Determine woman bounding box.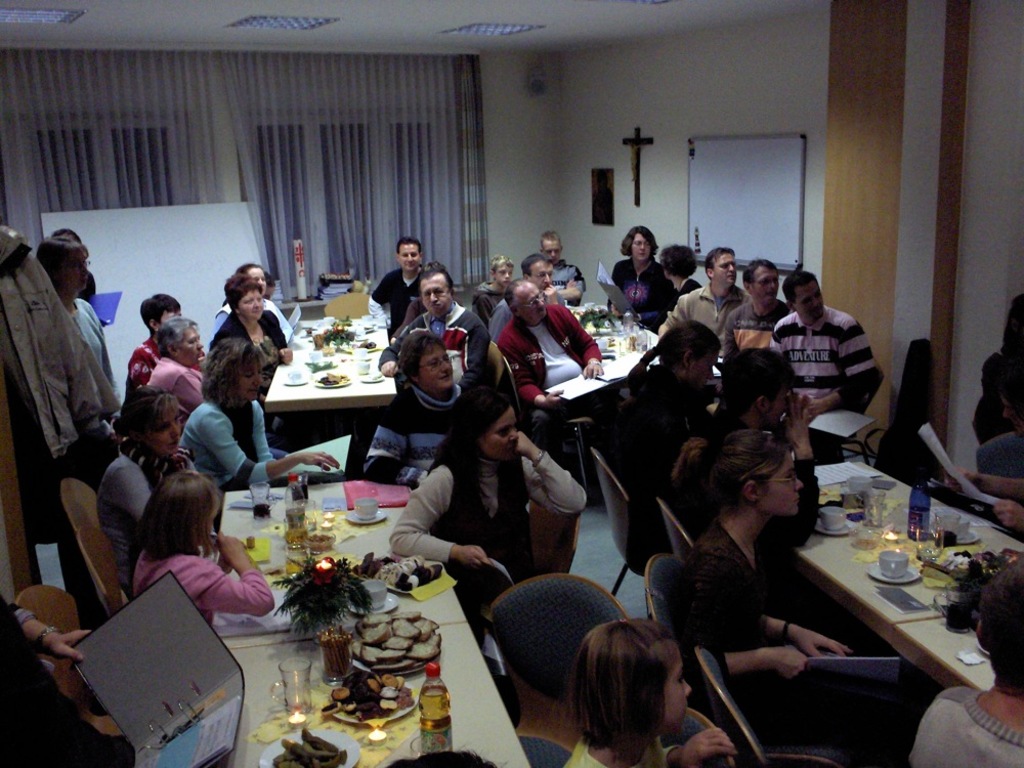
Determined: {"left": 131, "top": 288, "right": 211, "bottom": 398}.
